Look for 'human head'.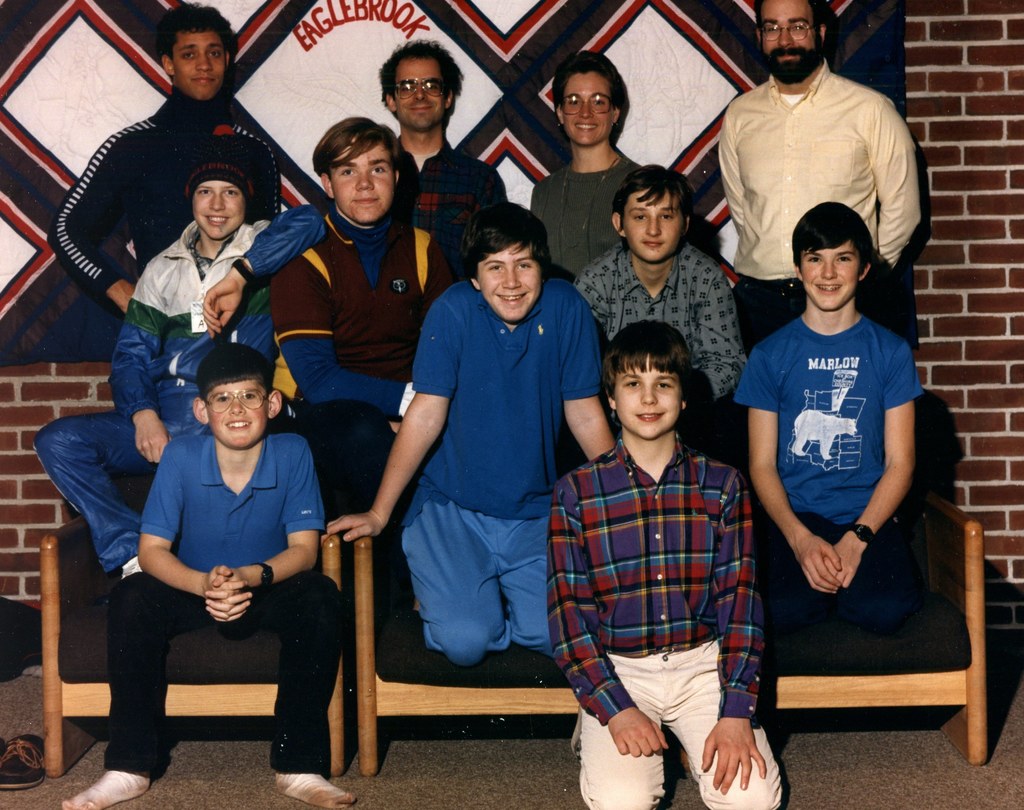
Found: <box>460,205,550,326</box>.
